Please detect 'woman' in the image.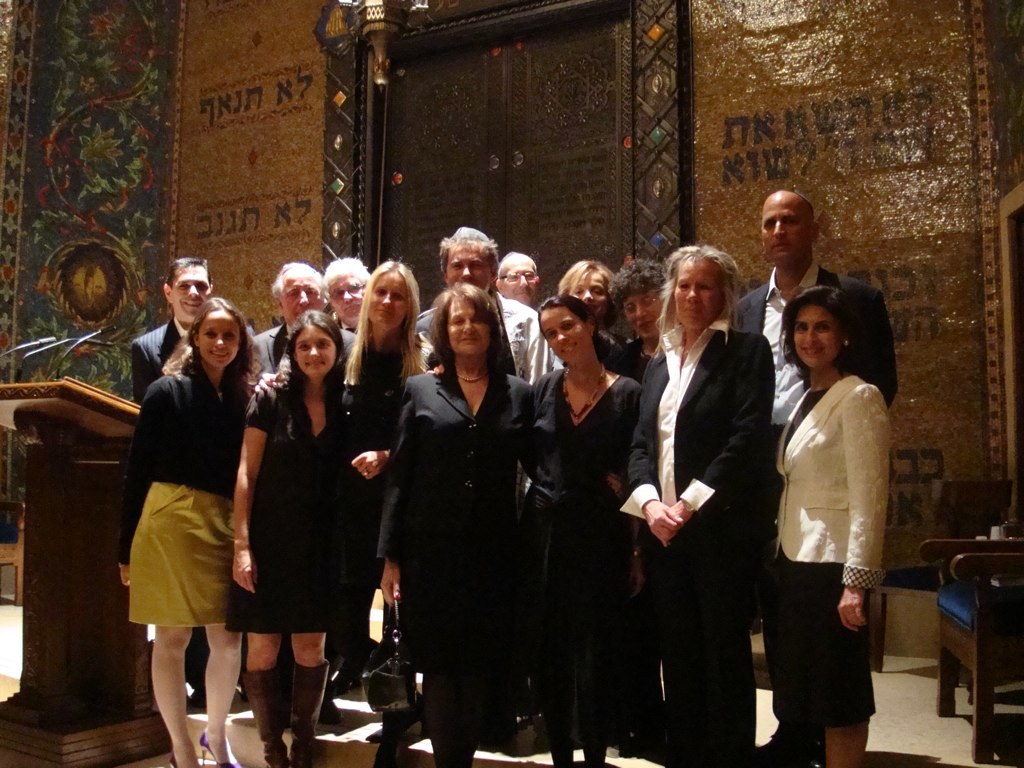
608:254:674:374.
